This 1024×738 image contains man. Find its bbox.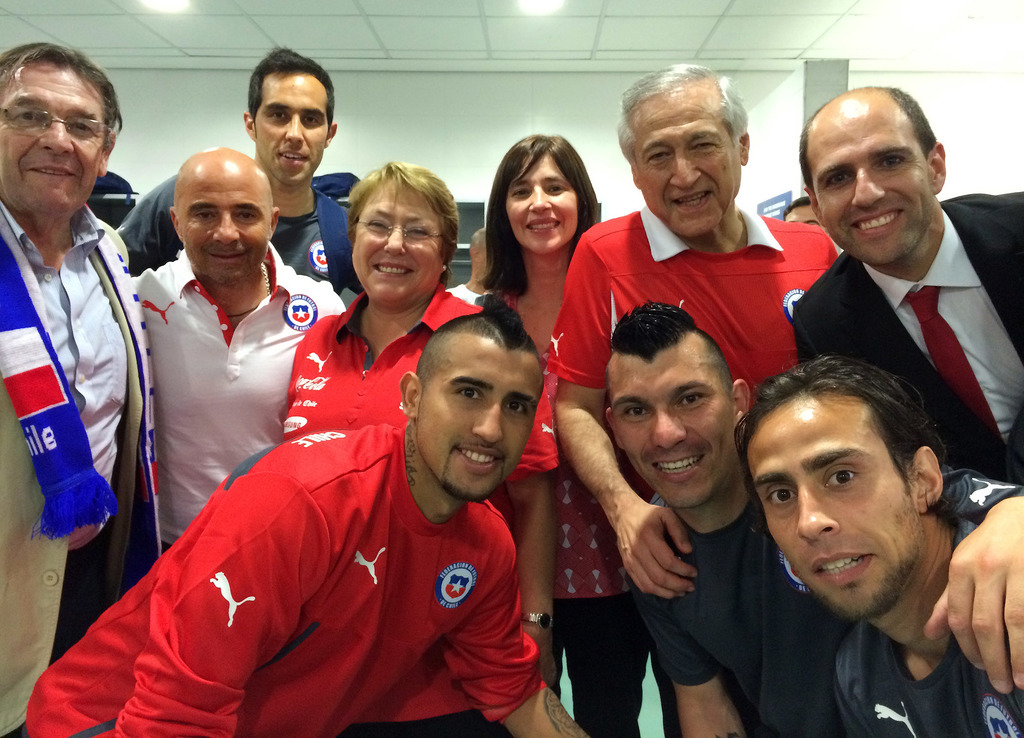
crop(134, 145, 347, 556).
